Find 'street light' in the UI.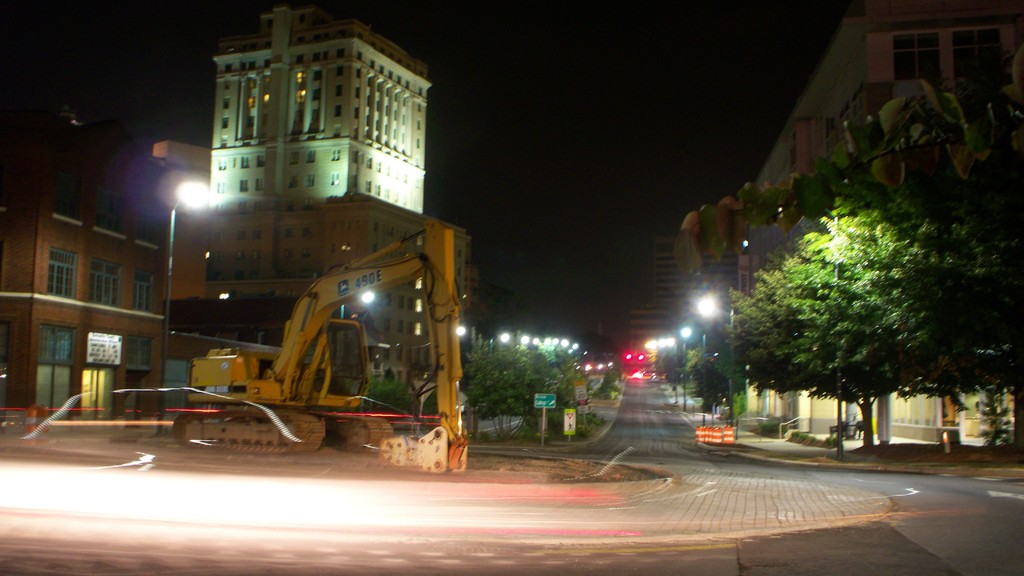
UI element at <region>161, 176, 205, 431</region>.
